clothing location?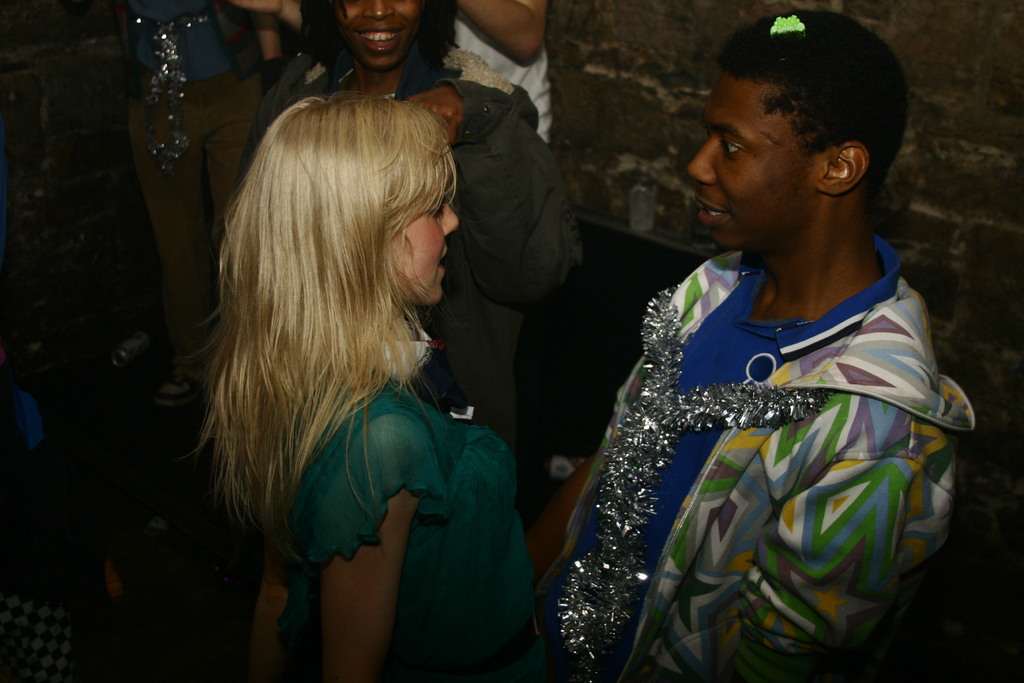
box=[533, 223, 980, 682]
